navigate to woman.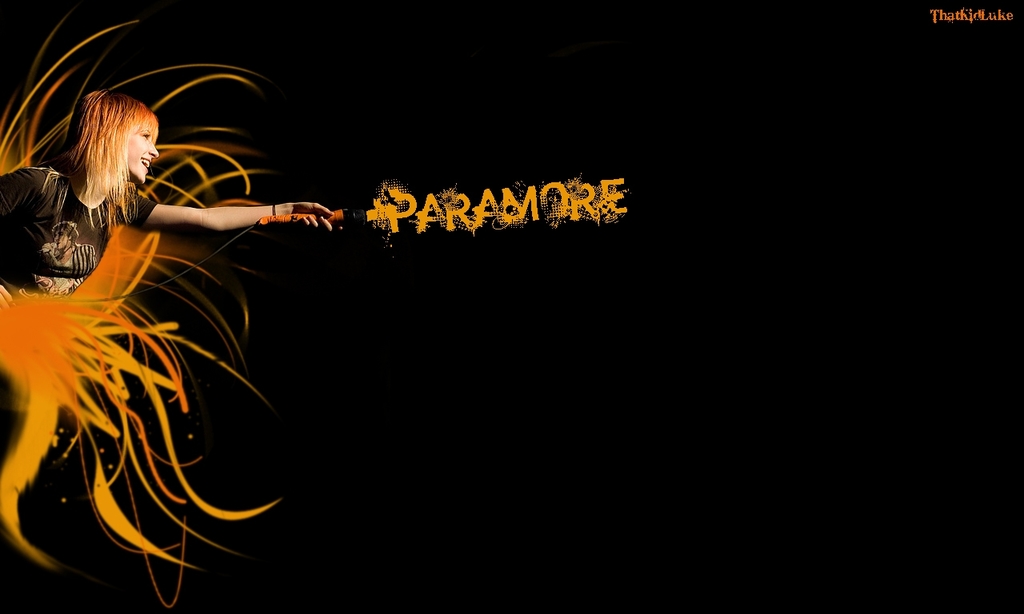
Navigation target: box(0, 89, 328, 322).
